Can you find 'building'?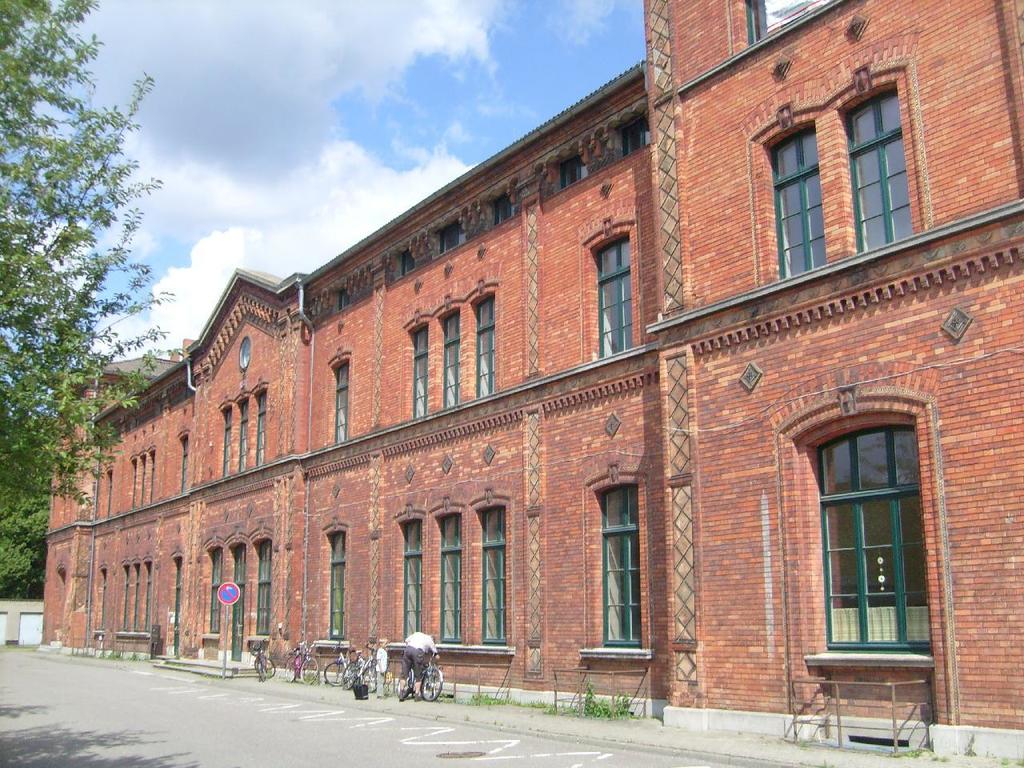
Yes, bounding box: box=[42, 0, 1023, 762].
